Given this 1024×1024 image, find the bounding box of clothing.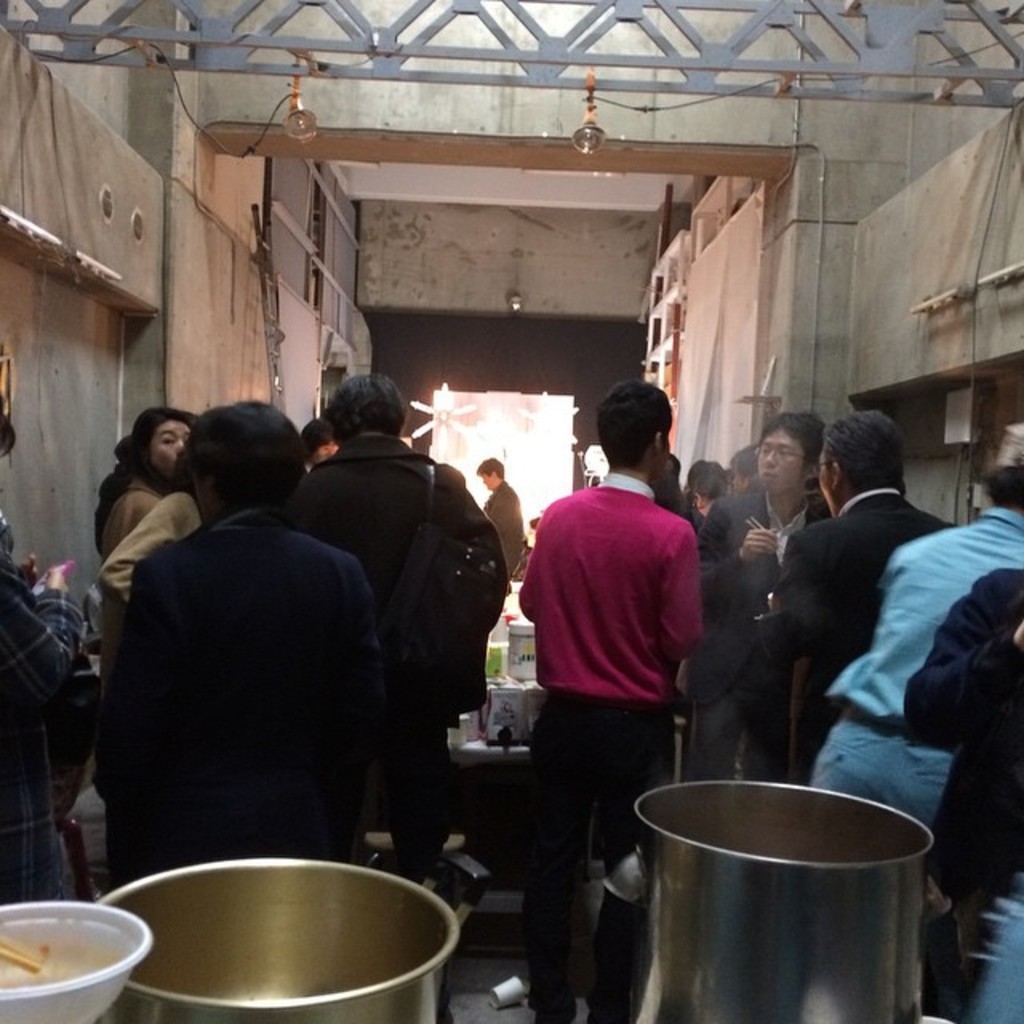
[480, 483, 526, 570].
